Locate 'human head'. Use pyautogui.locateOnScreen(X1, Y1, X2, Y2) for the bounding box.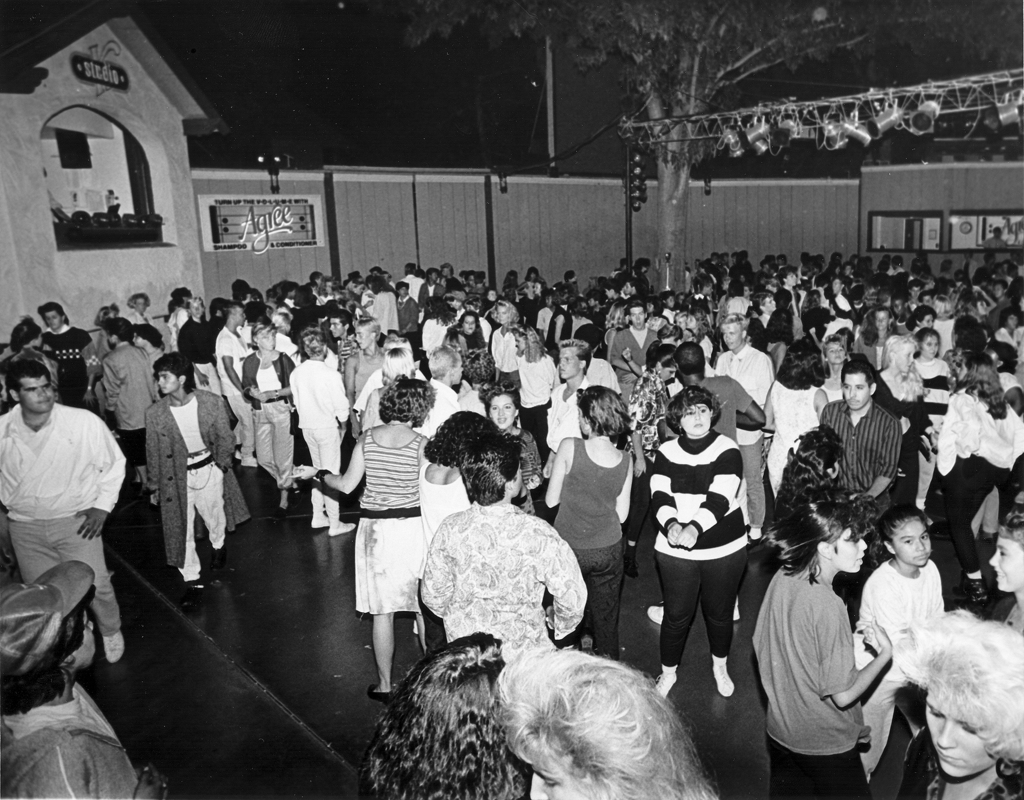
pyautogui.locateOnScreen(881, 332, 917, 373).
